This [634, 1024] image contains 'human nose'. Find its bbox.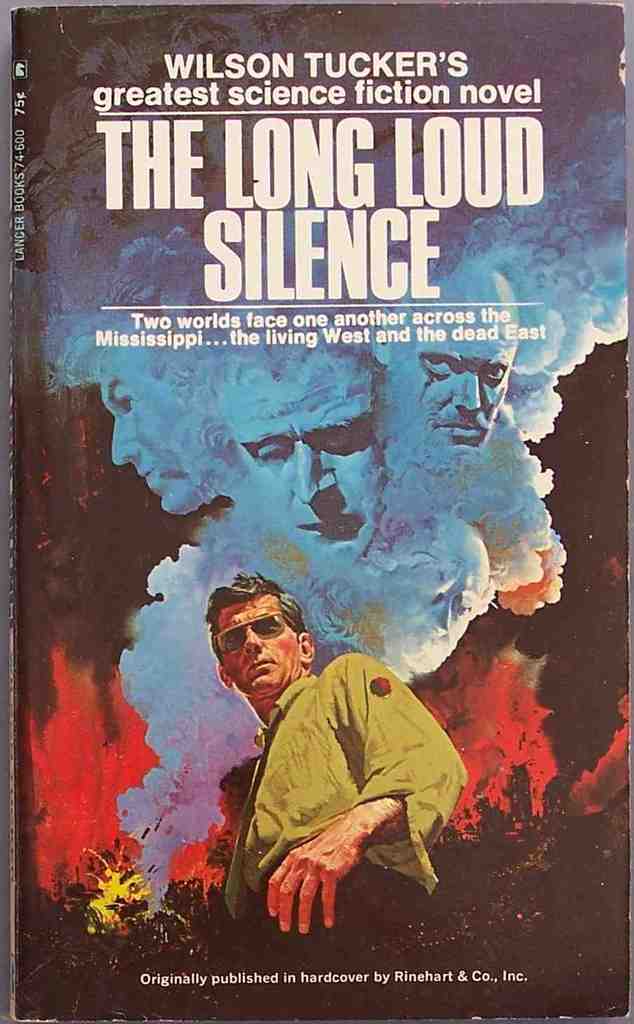
left=113, top=422, right=137, bottom=466.
